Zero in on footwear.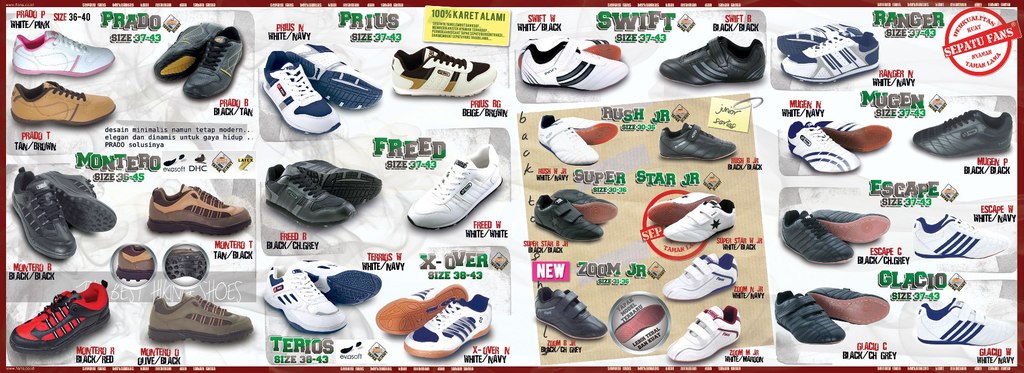
Zeroed in: region(538, 111, 596, 168).
